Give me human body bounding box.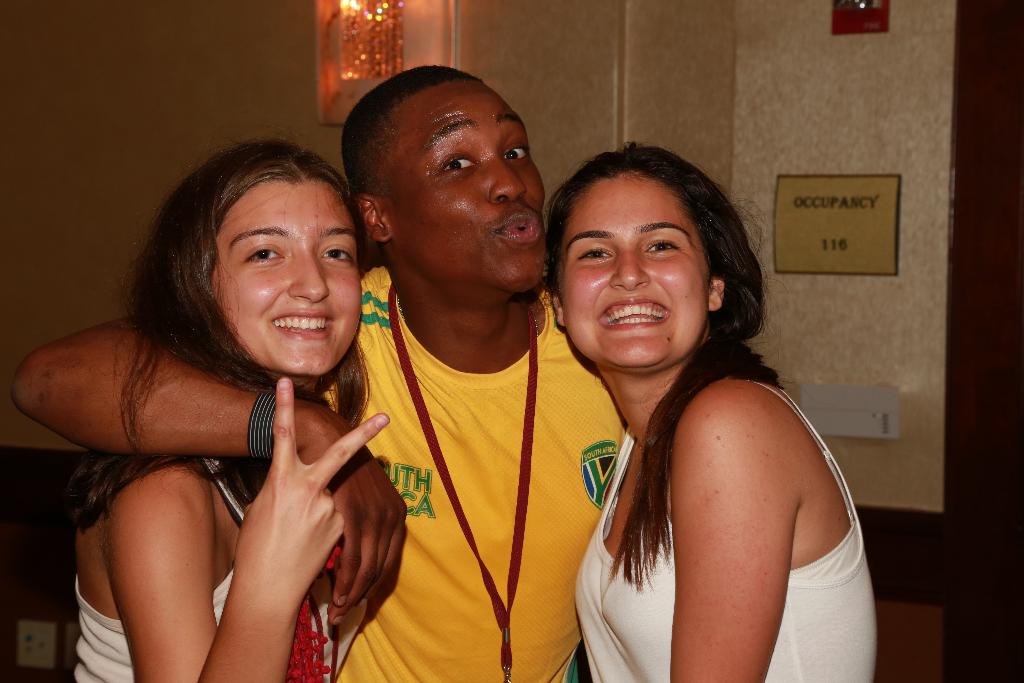
[72, 377, 392, 682].
